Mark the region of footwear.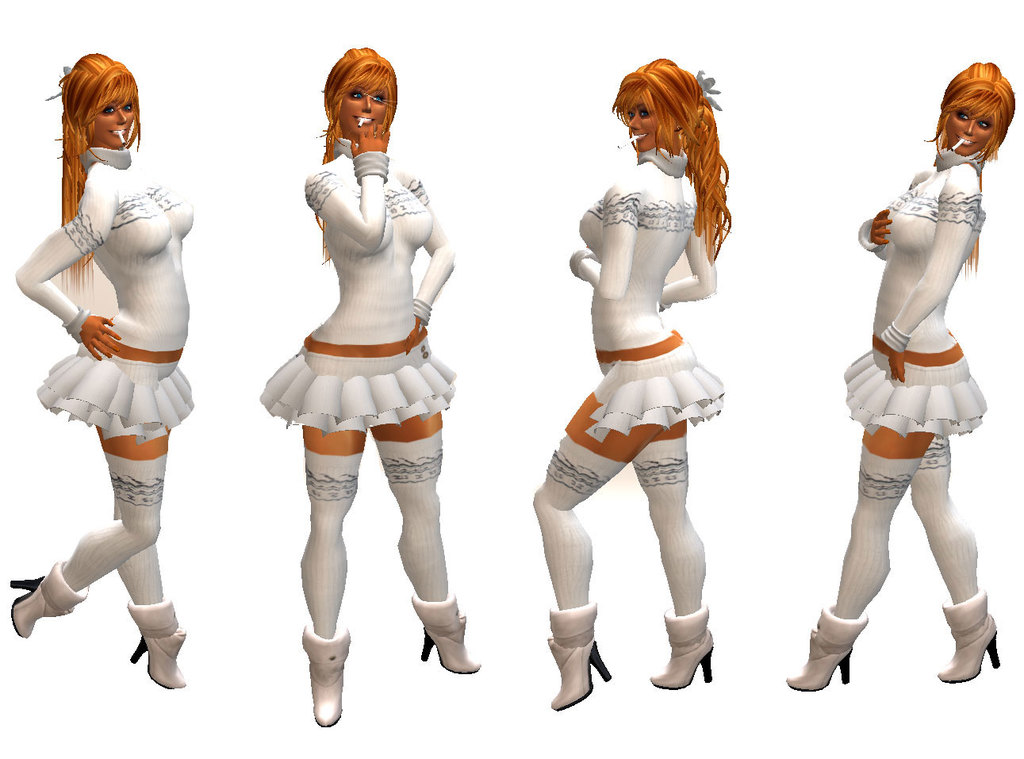
Region: rect(119, 599, 185, 684).
